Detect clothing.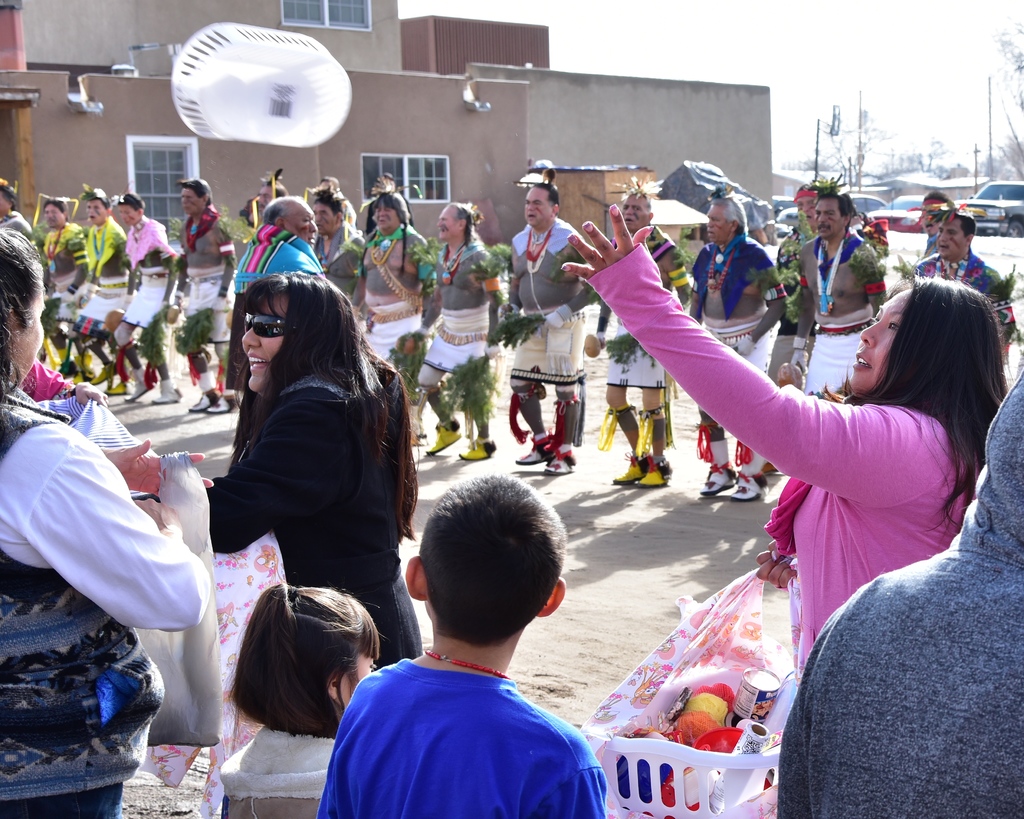
Detected at 0:380:216:818.
